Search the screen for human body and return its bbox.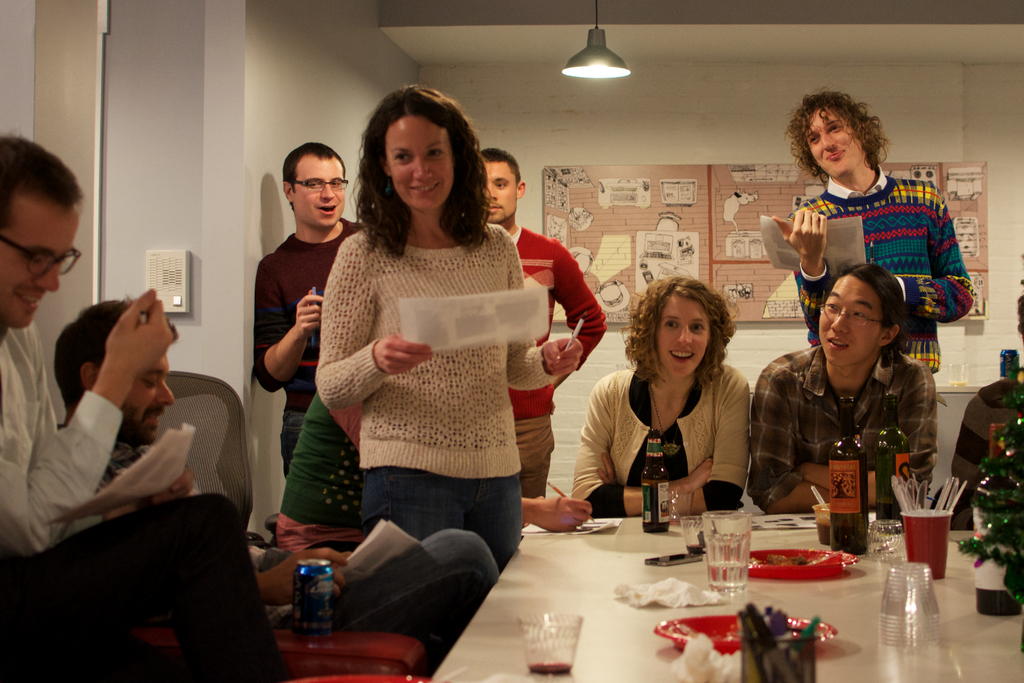
Found: region(559, 358, 751, 514).
